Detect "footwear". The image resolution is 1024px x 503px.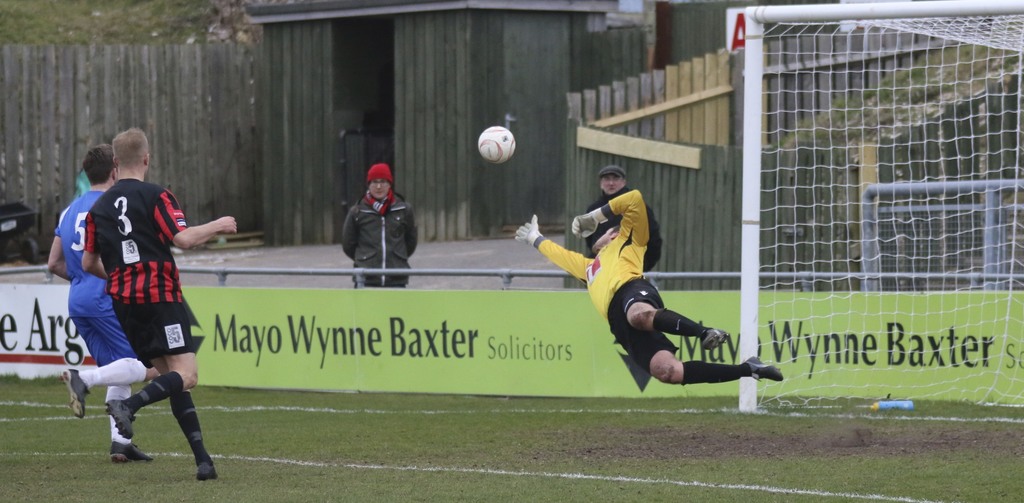
{"left": 104, "top": 399, "right": 136, "bottom": 441}.
